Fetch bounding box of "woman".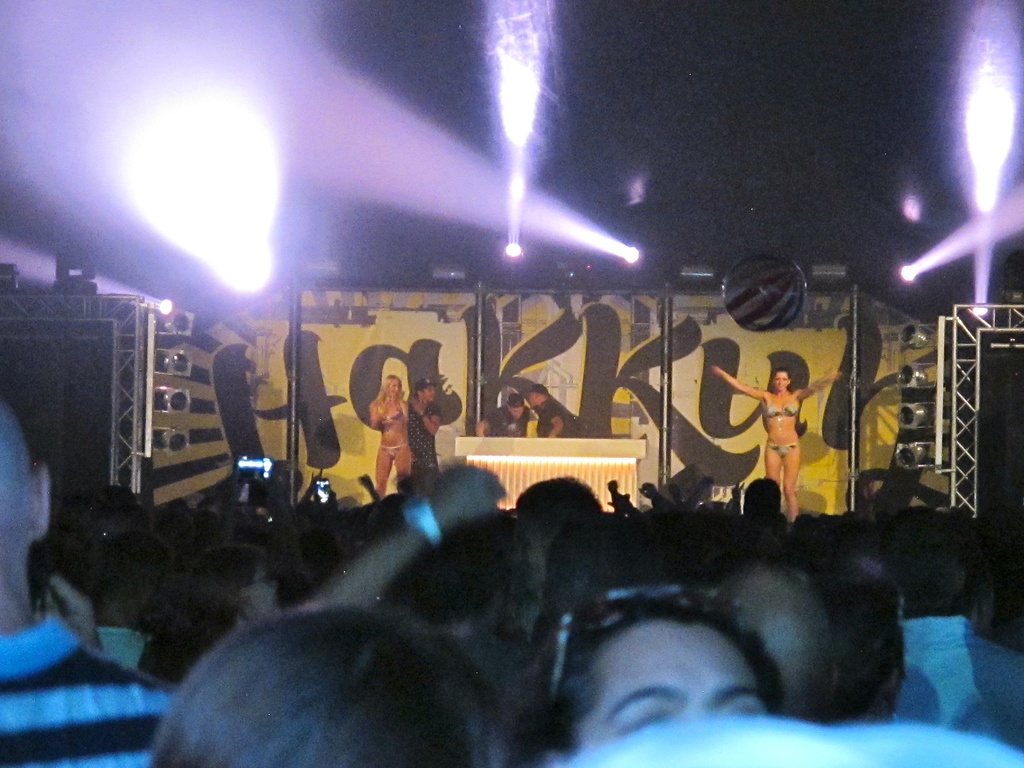
Bbox: {"left": 137, "top": 547, "right": 284, "bottom": 673}.
